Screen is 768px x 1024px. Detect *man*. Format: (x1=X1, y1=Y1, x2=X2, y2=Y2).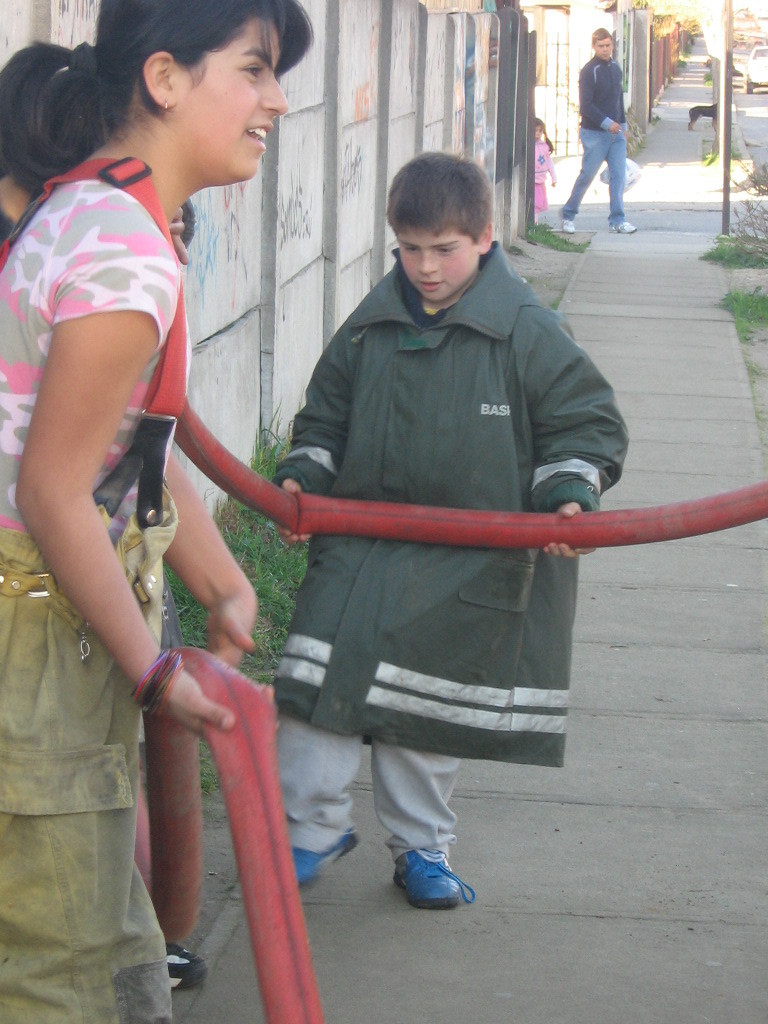
(x1=572, y1=22, x2=662, y2=223).
